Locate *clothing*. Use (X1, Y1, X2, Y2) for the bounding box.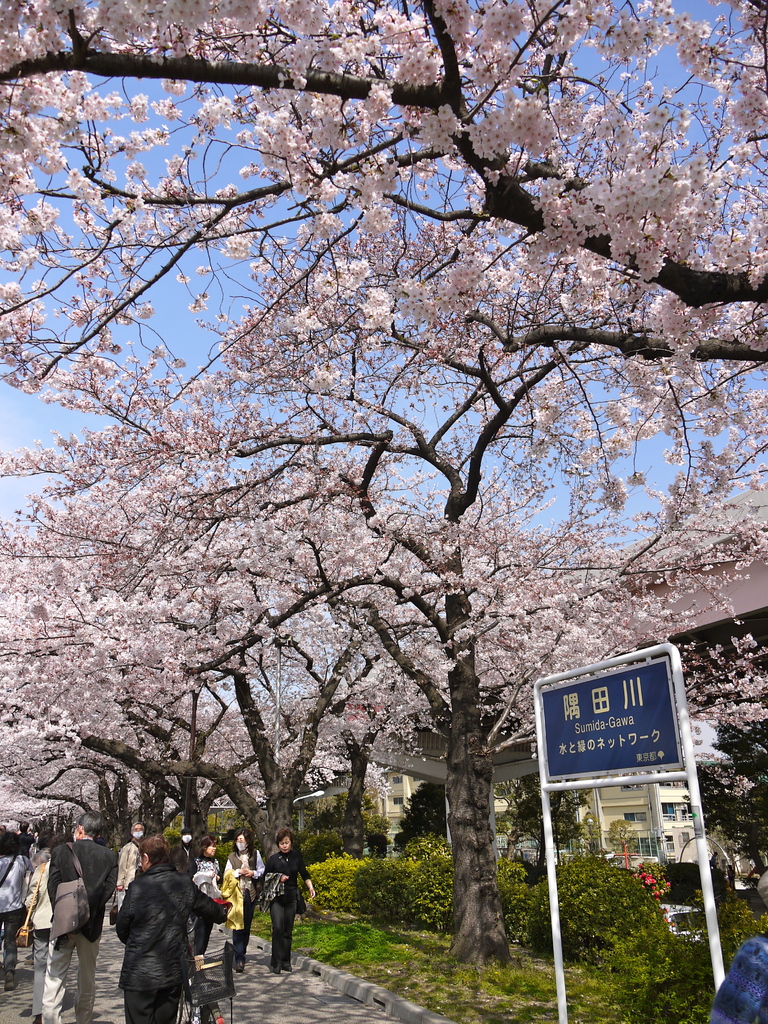
(708, 935, 767, 1023).
